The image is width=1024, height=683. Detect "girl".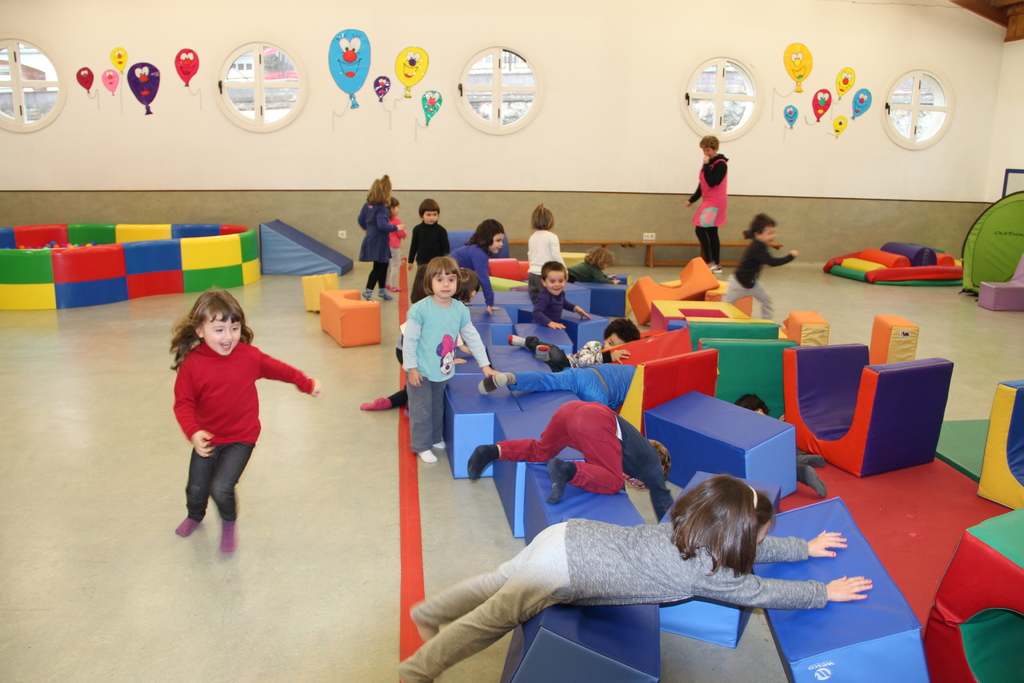
Detection: box=[404, 257, 492, 462].
